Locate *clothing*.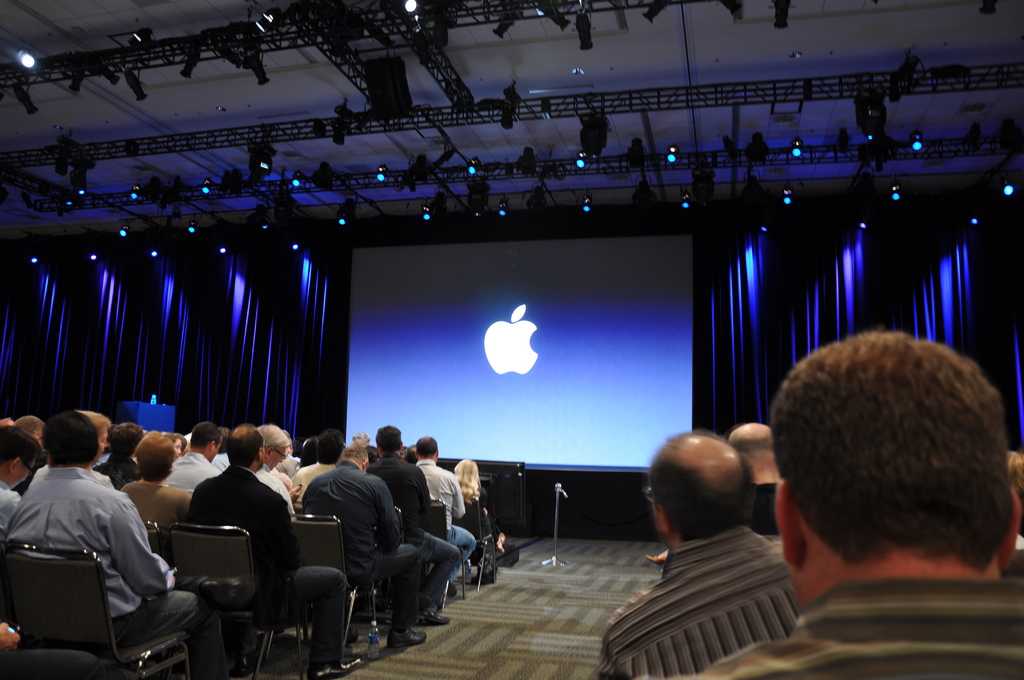
Bounding box: 598, 525, 811, 679.
